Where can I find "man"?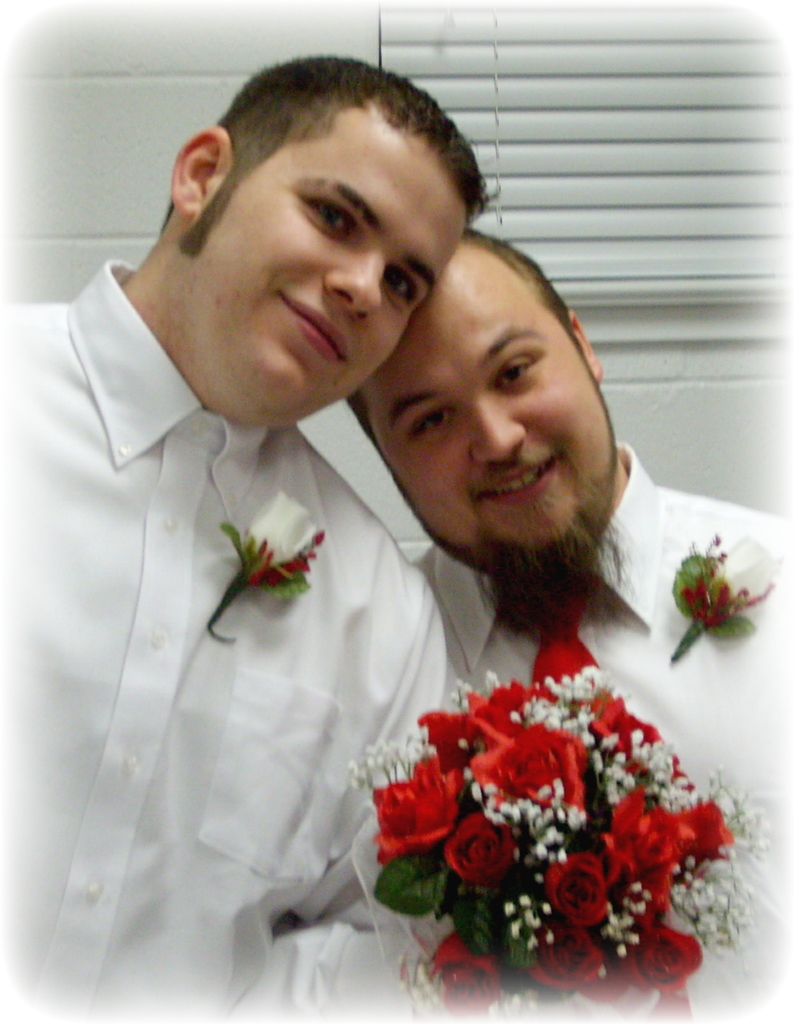
You can find it at 9 83 510 951.
